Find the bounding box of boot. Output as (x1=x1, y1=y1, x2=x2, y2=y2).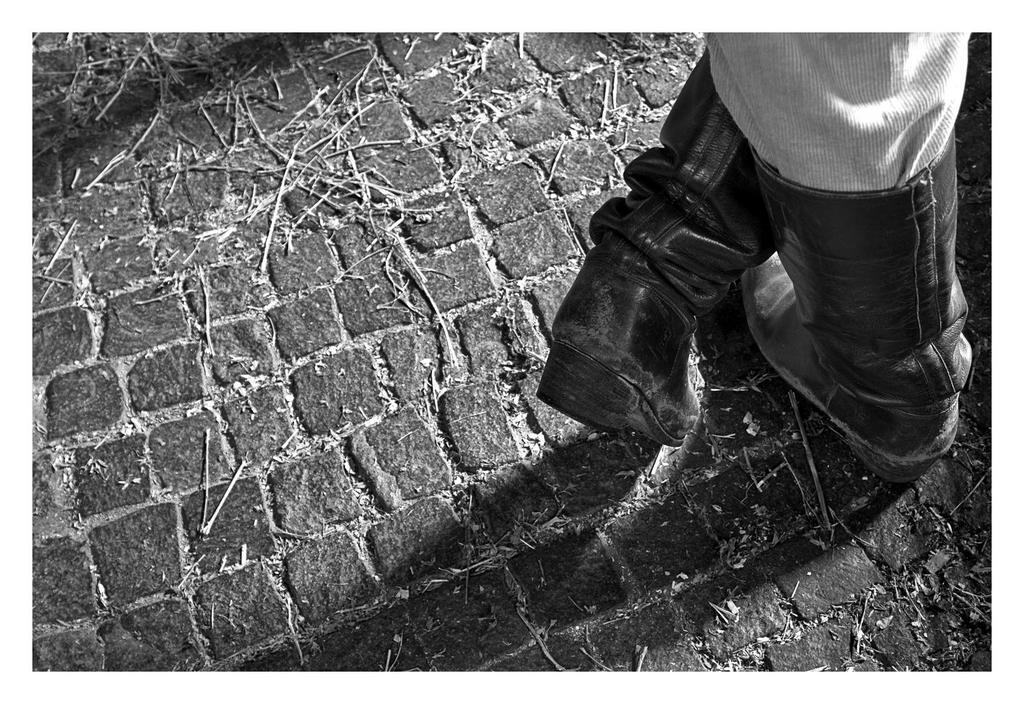
(x1=531, y1=45, x2=772, y2=446).
